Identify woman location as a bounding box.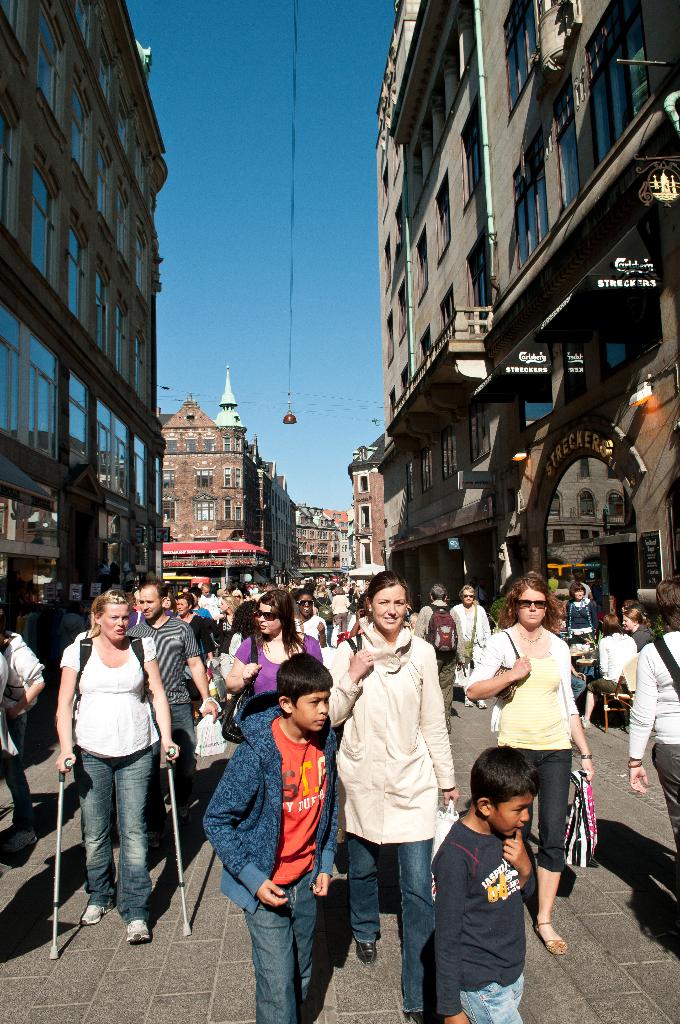
l=170, t=591, r=213, b=721.
